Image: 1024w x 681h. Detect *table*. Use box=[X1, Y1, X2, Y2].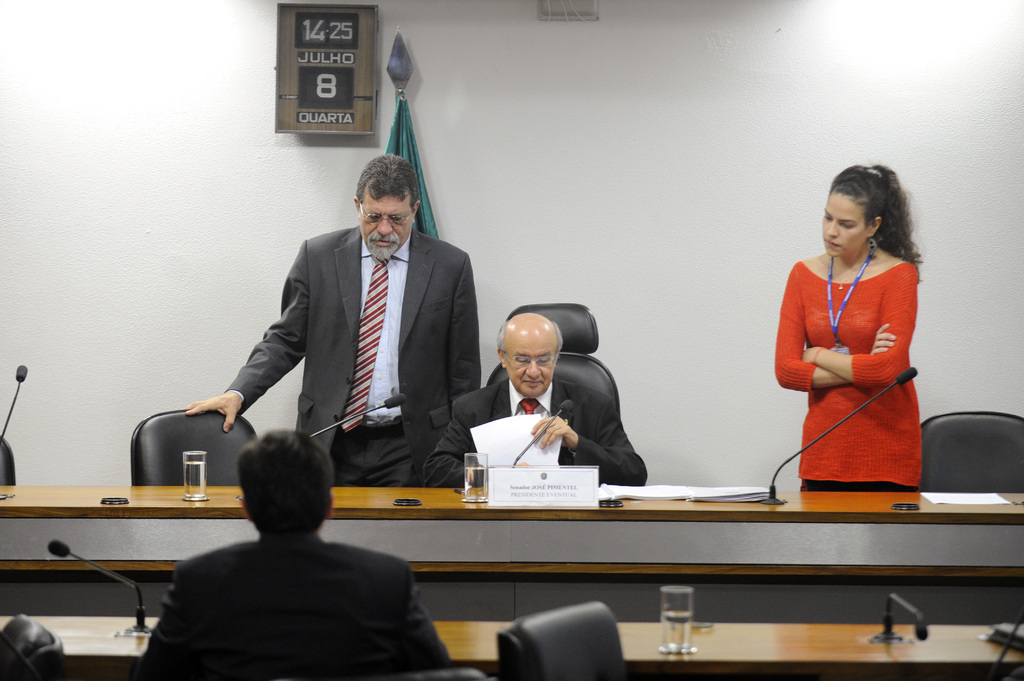
box=[0, 474, 1023, 588].
